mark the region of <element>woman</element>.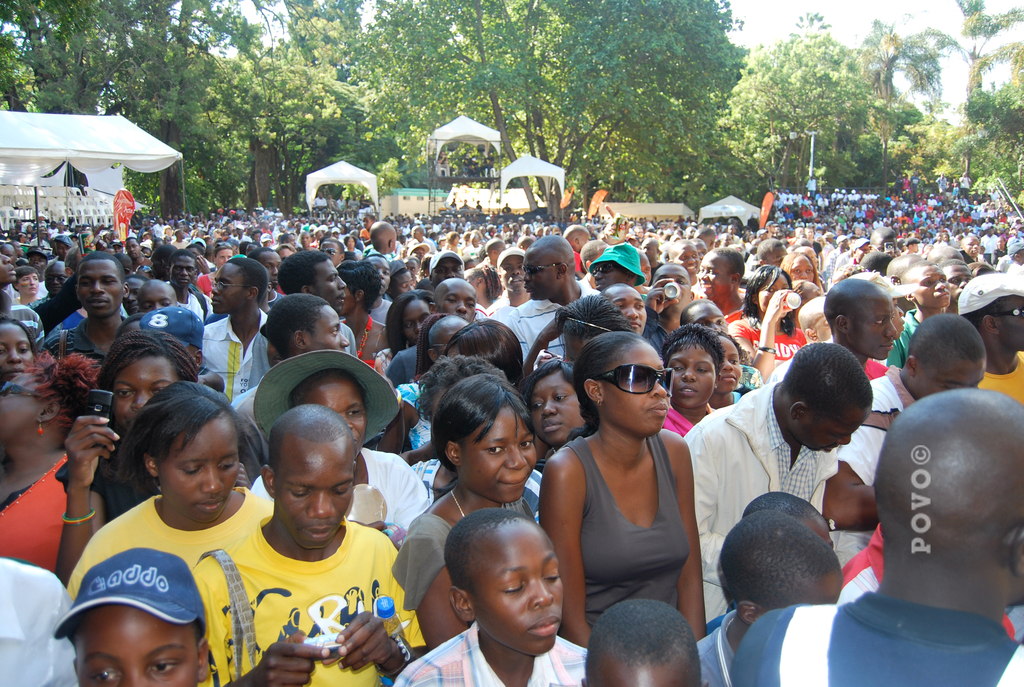
Region: 385 373 547 649.
